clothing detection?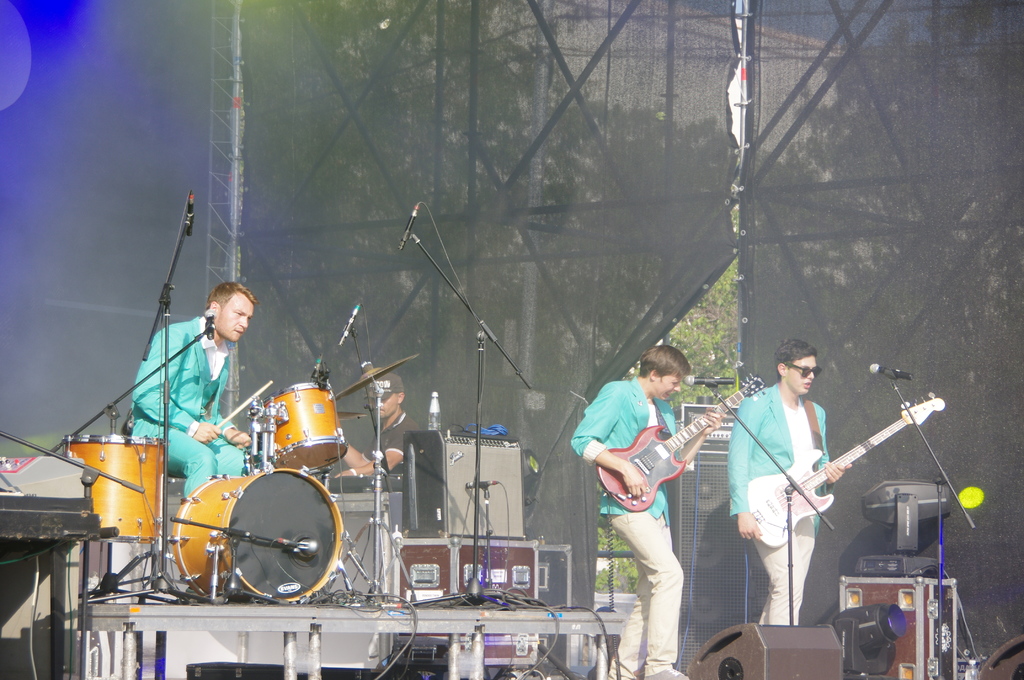
373 411 426 475
